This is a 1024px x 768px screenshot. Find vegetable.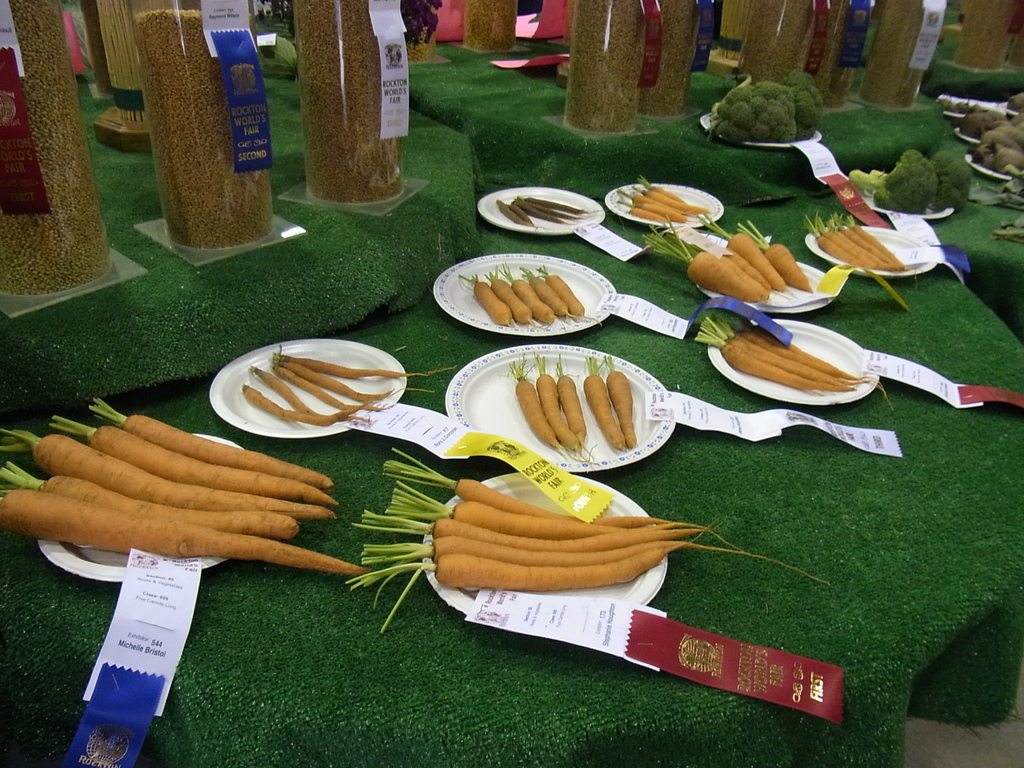
Bounding box: (x1=0, y1=428, x2=336, y2=518).
